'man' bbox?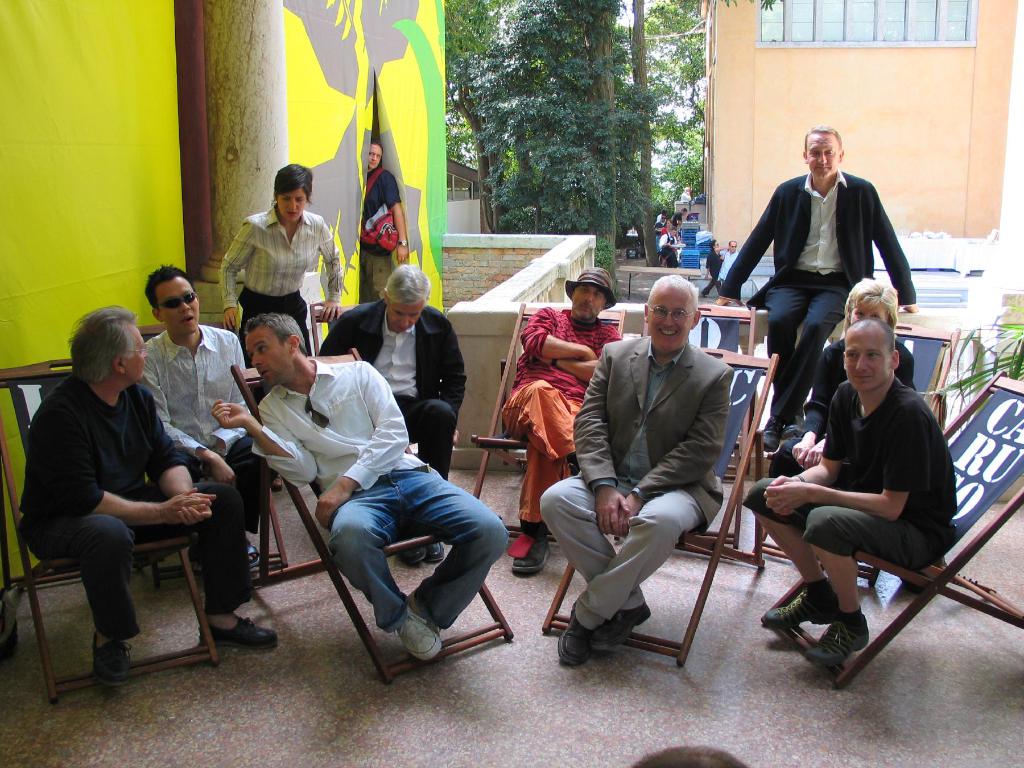
select_region(131, 264, 277, 578)
